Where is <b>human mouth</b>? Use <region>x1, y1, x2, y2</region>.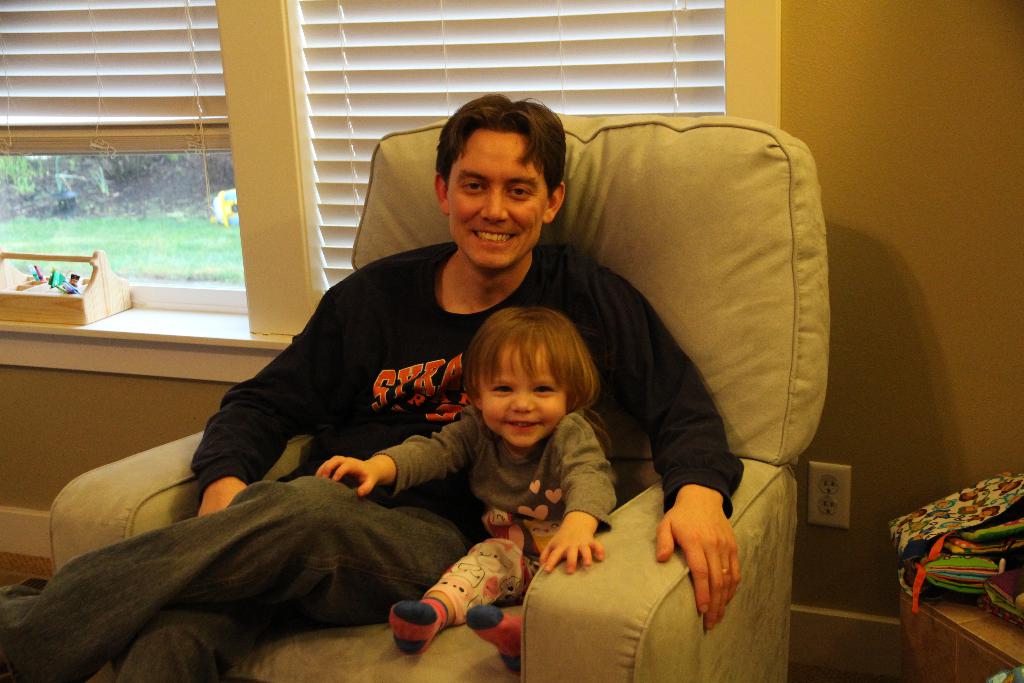
<region>504, 417, 548, 434</region>.
